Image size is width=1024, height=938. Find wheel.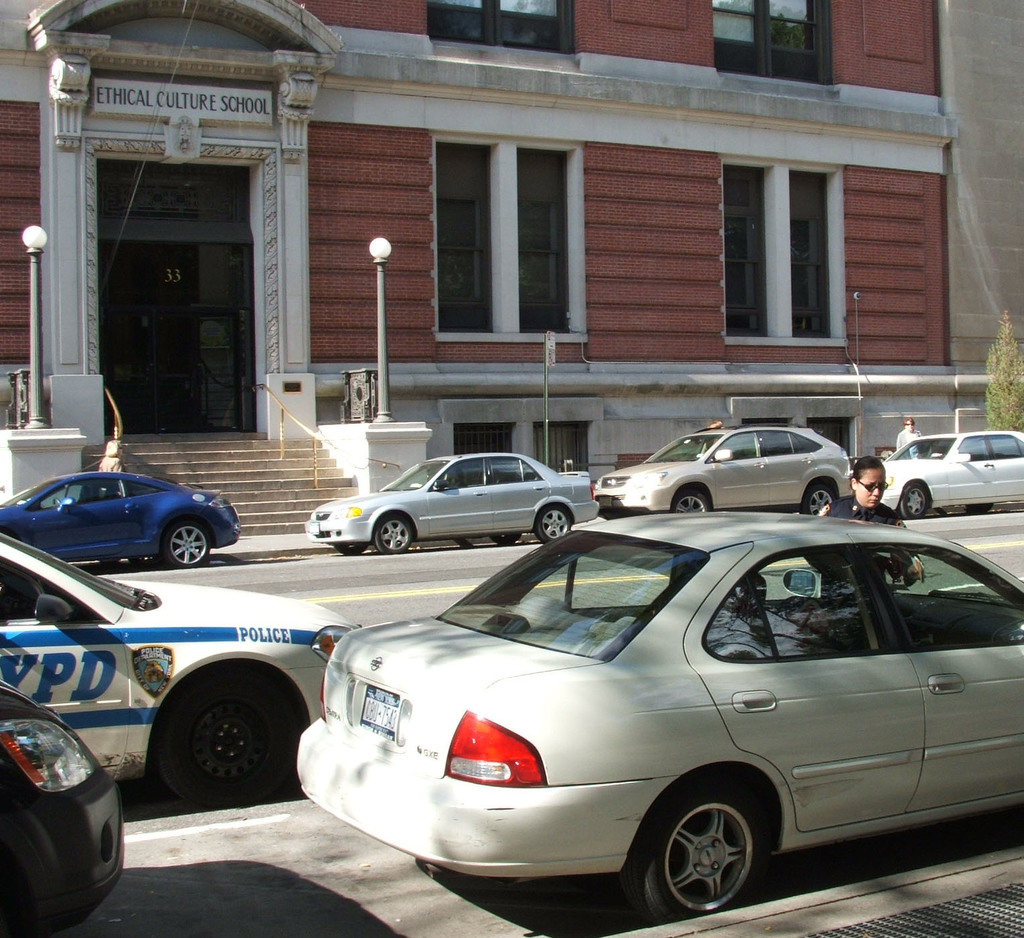
[159,668,298,805].
